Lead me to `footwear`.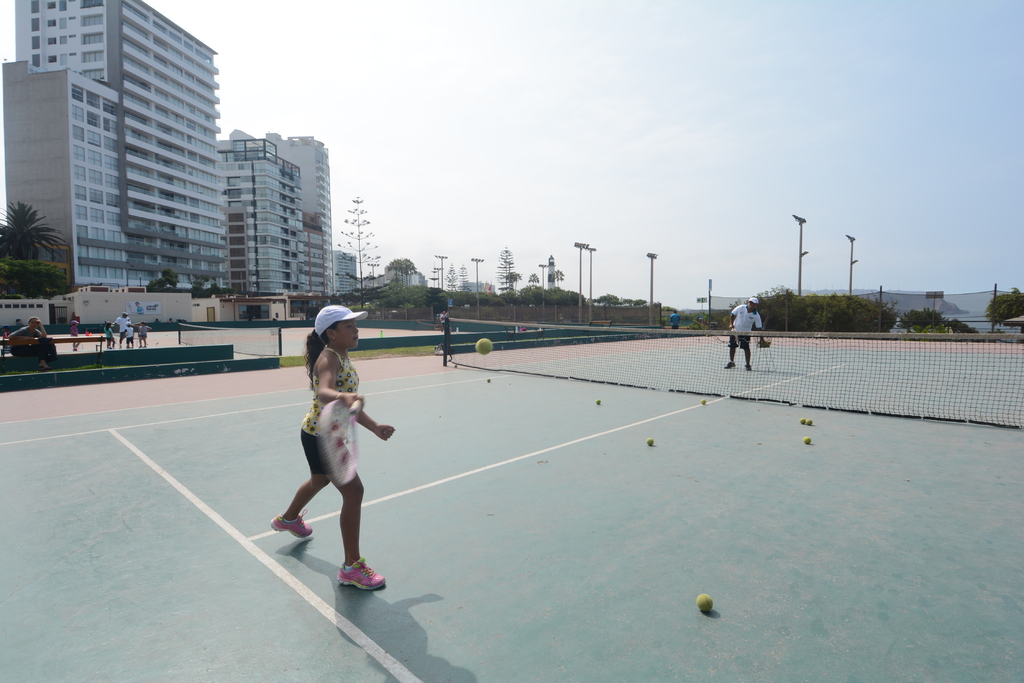
Lead to (337,554,392,593).
